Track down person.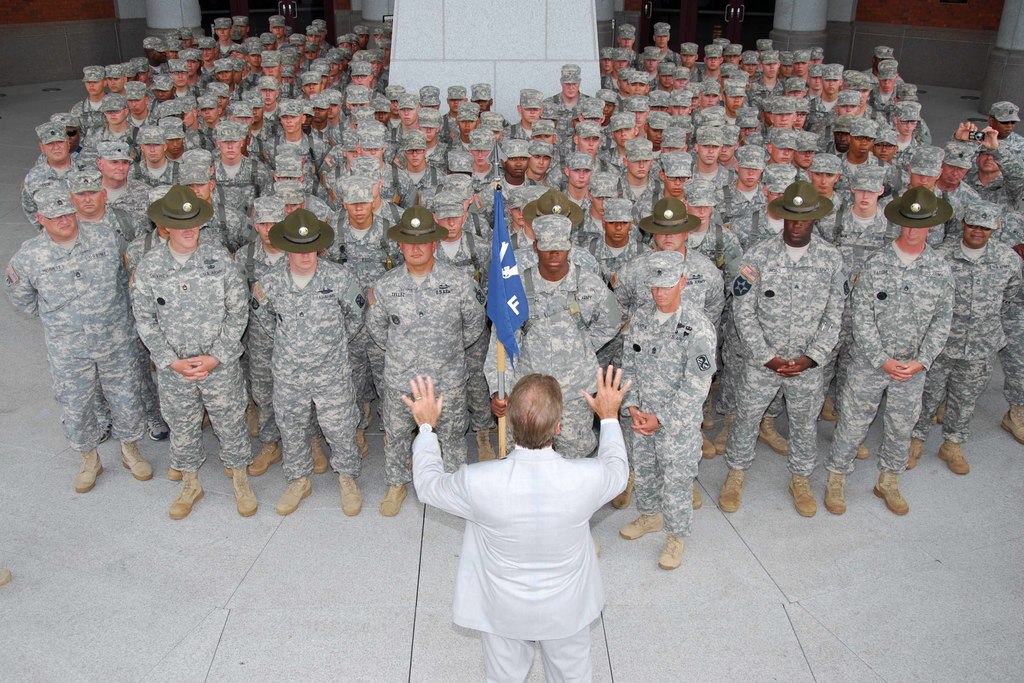
Tracked to <bbox>628, 152, 700, 226</bbox>.
